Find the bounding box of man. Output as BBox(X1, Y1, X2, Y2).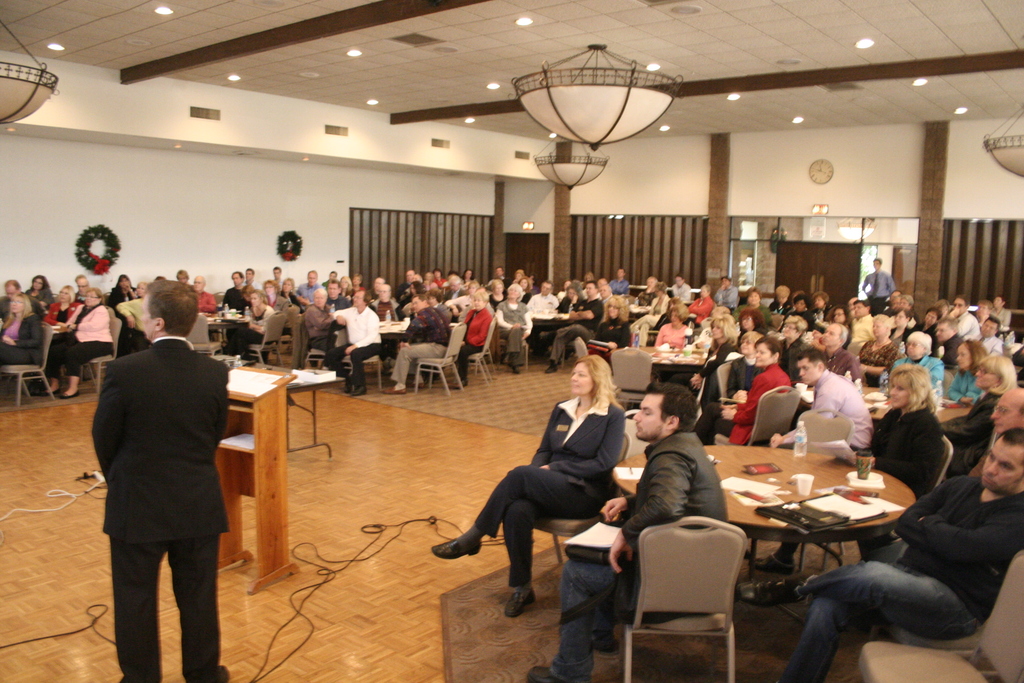
BBox(381, 290, 451, 393).
